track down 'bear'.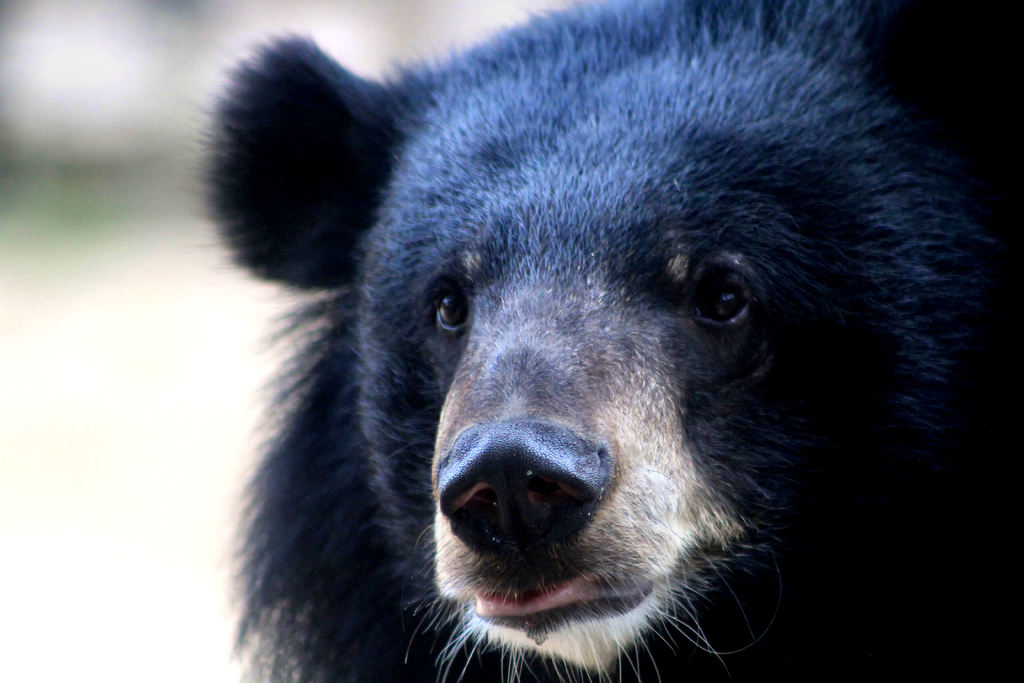
Tracked to <bbox>190, 0, 1023, 682</bbox>.
